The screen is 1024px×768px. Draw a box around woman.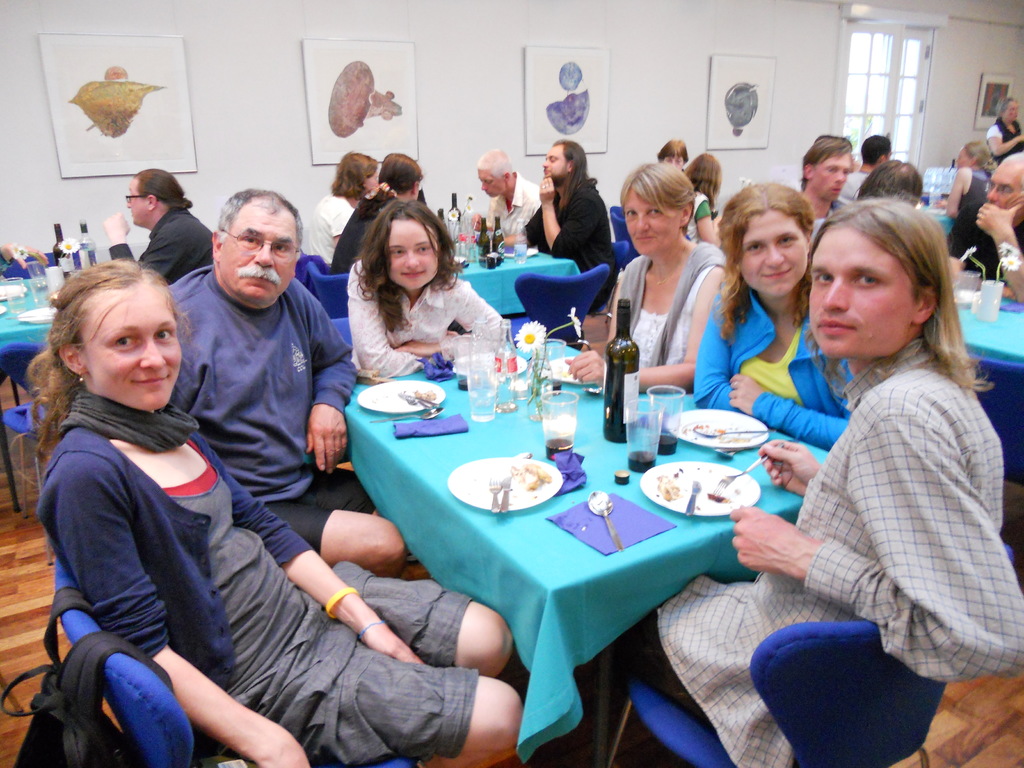
box(28, 257, 514, 767).
